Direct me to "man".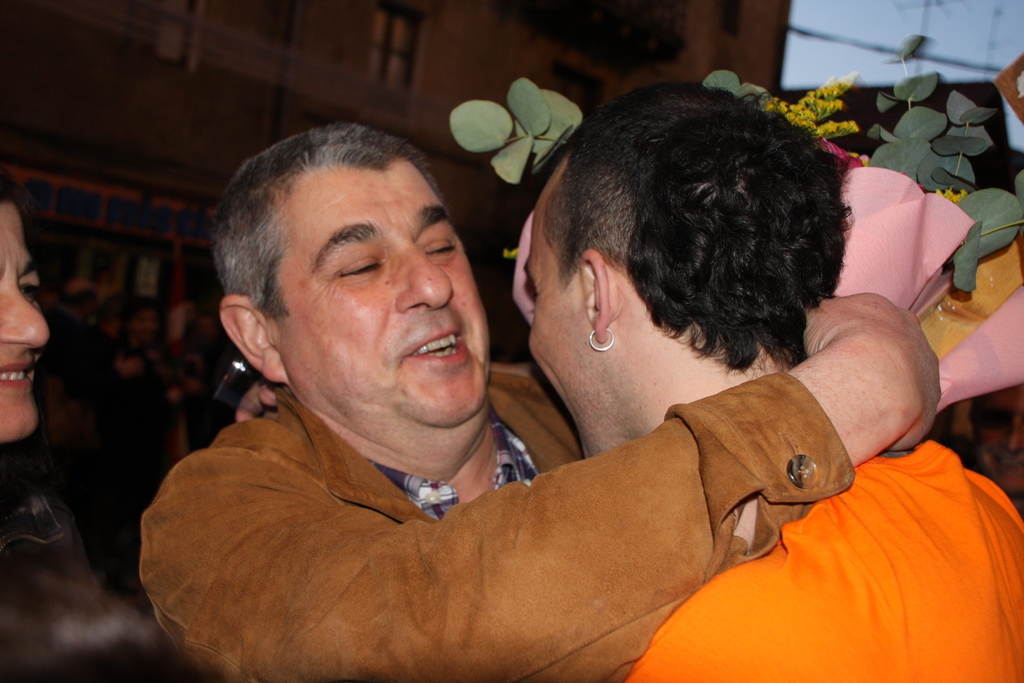
Direction: box=[518, 83, 1023, 682].
